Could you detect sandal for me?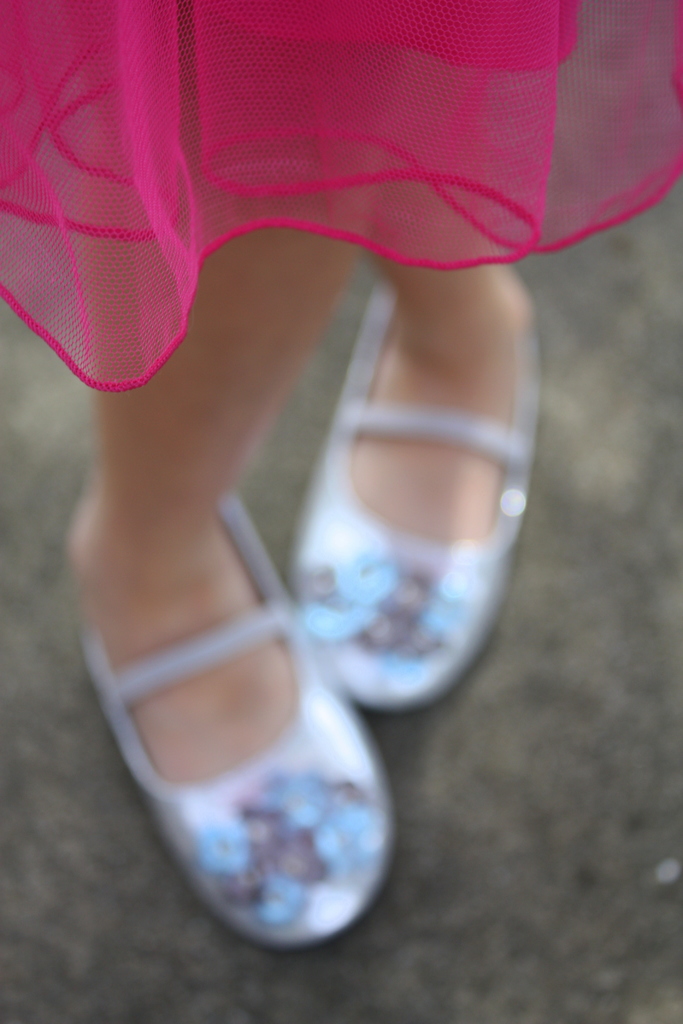
Detection result: (x1=68, y1=494, x2=395, y2=947).
